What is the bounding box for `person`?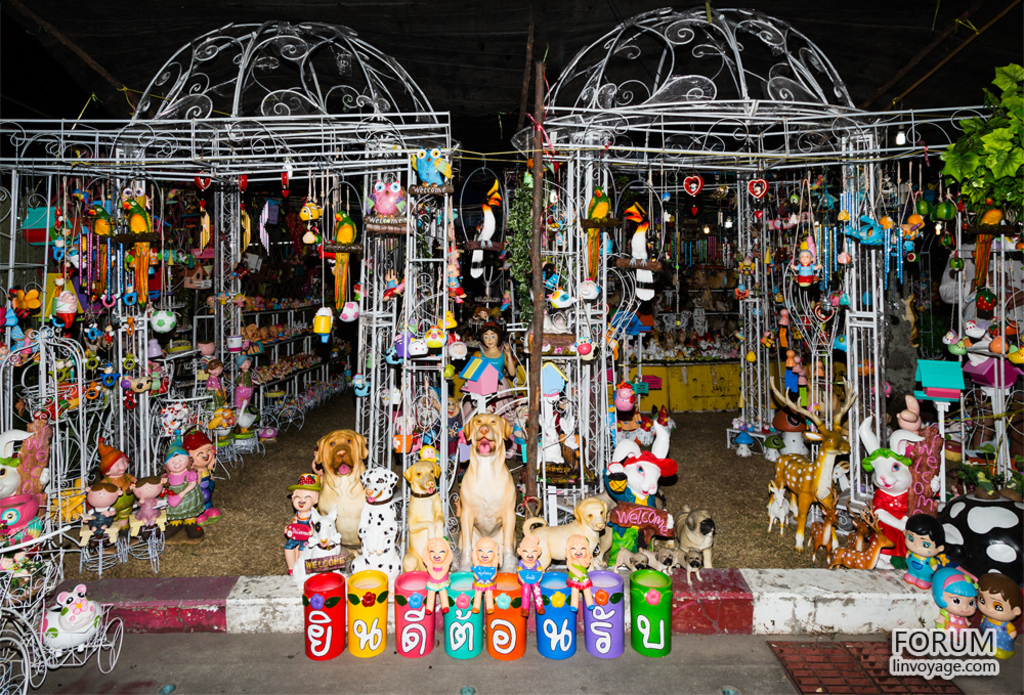
crop(147, 441, 214, 541).
